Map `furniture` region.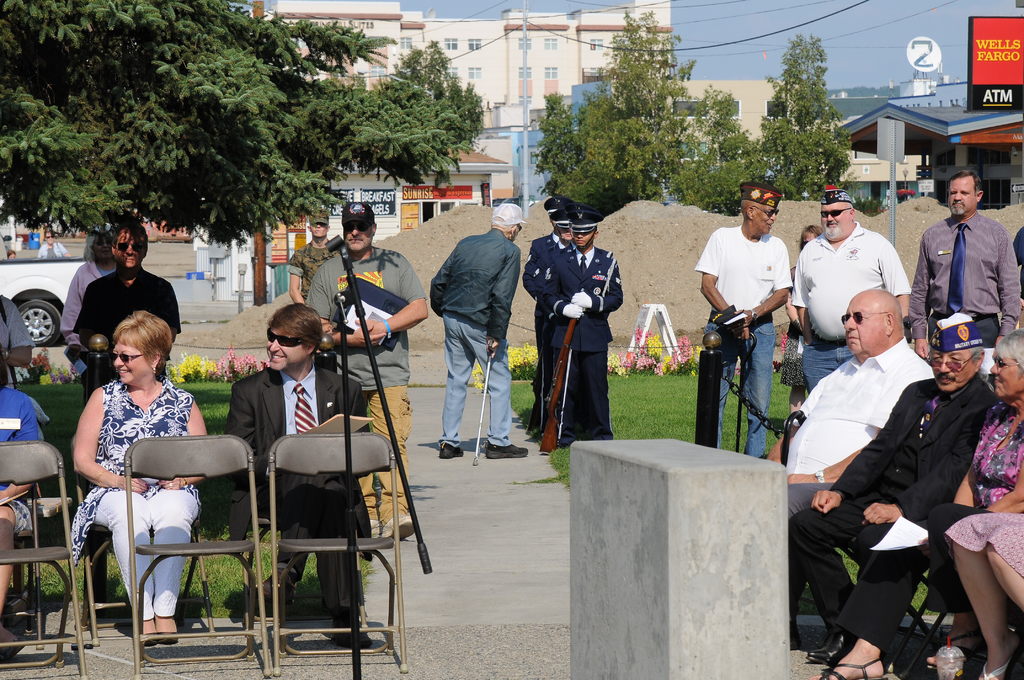
Mapped to region(271, 430, 404, 679).
